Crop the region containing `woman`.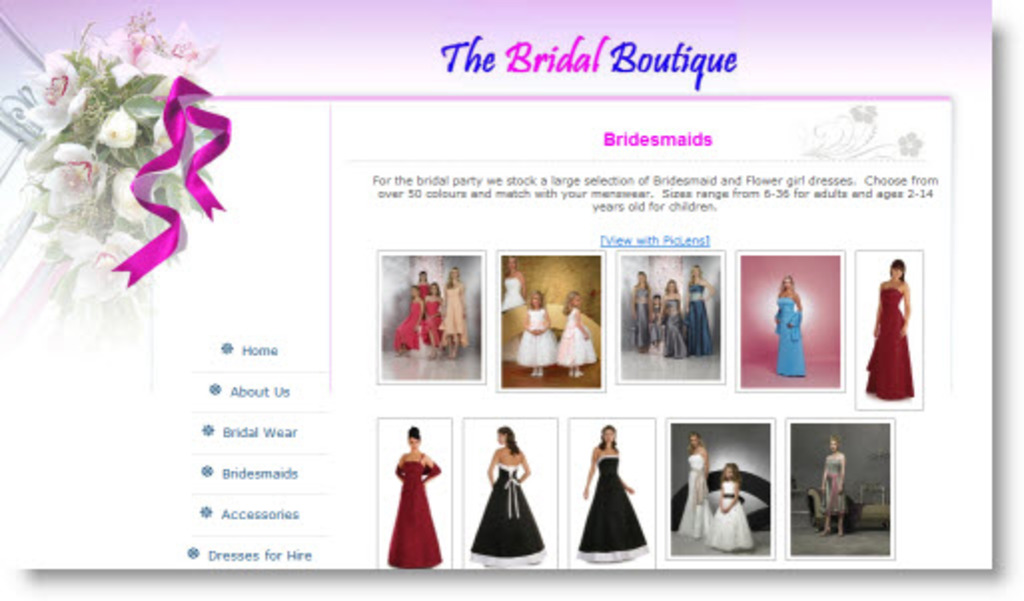
Crop region: {"x1": 661, "y1": 278, "x2": 679, "y2": 363}.
